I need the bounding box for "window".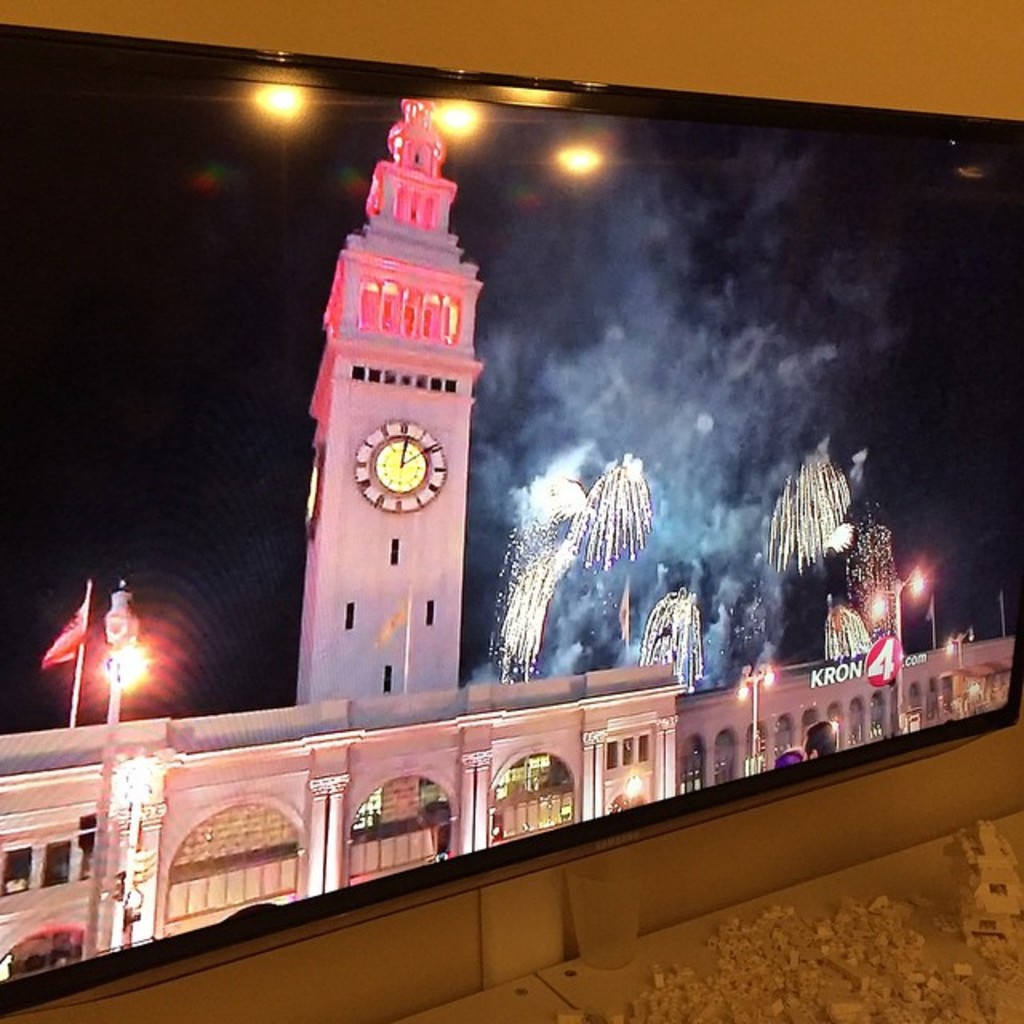
Here it is: 944/677/957/714.
